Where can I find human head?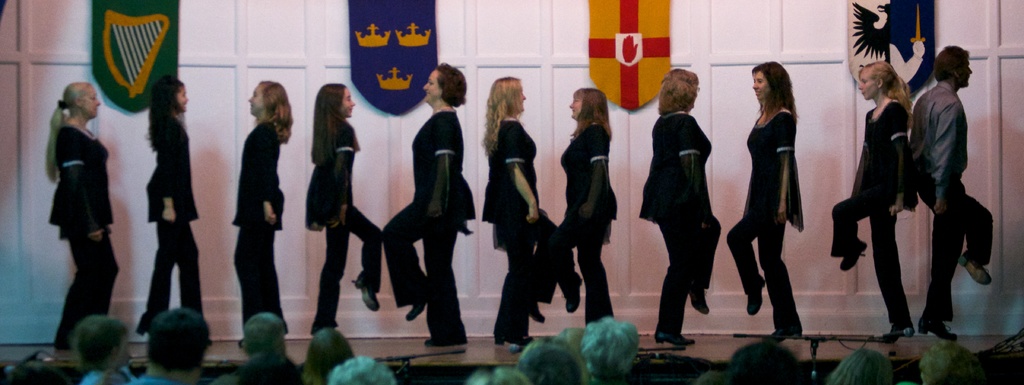
You can find it at Rect(752, 63, 792, 102).
